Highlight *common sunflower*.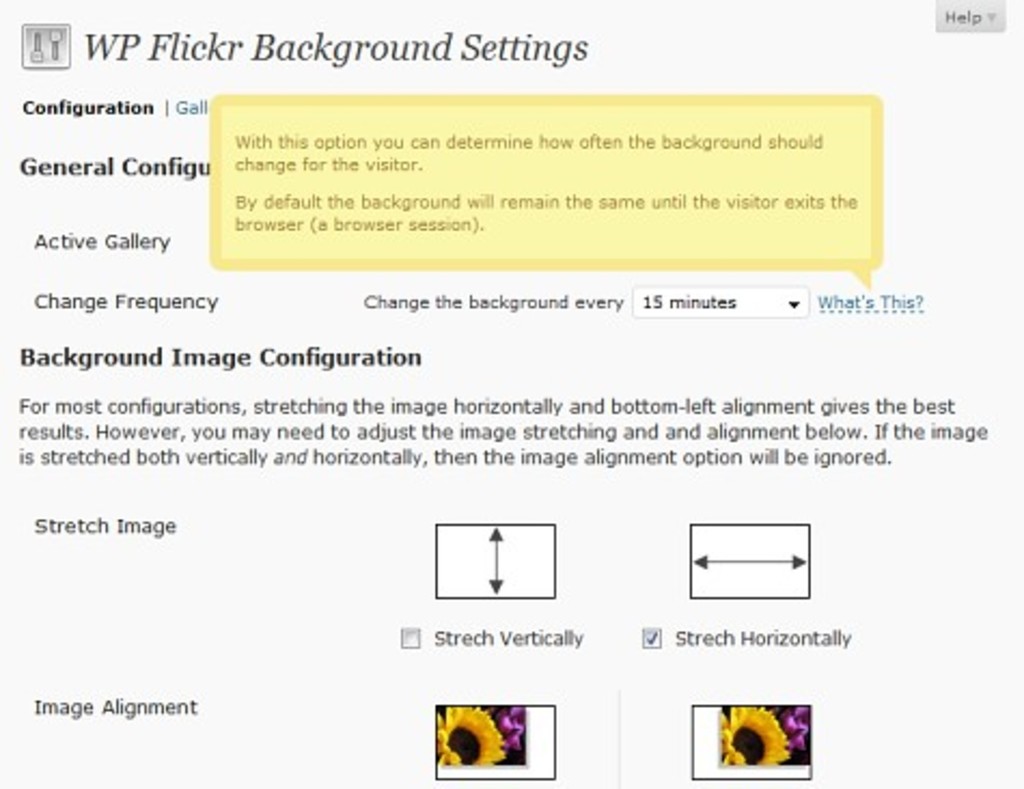
Highlighted region: 423,705,504,770.
